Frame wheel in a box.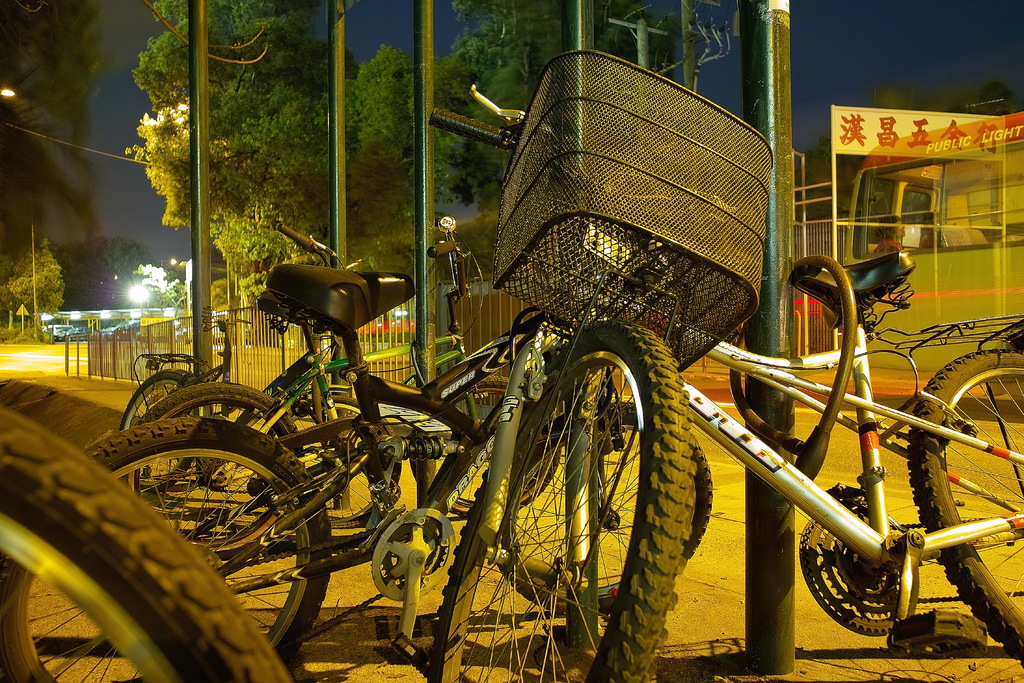
[118, 367, 199, 493].
